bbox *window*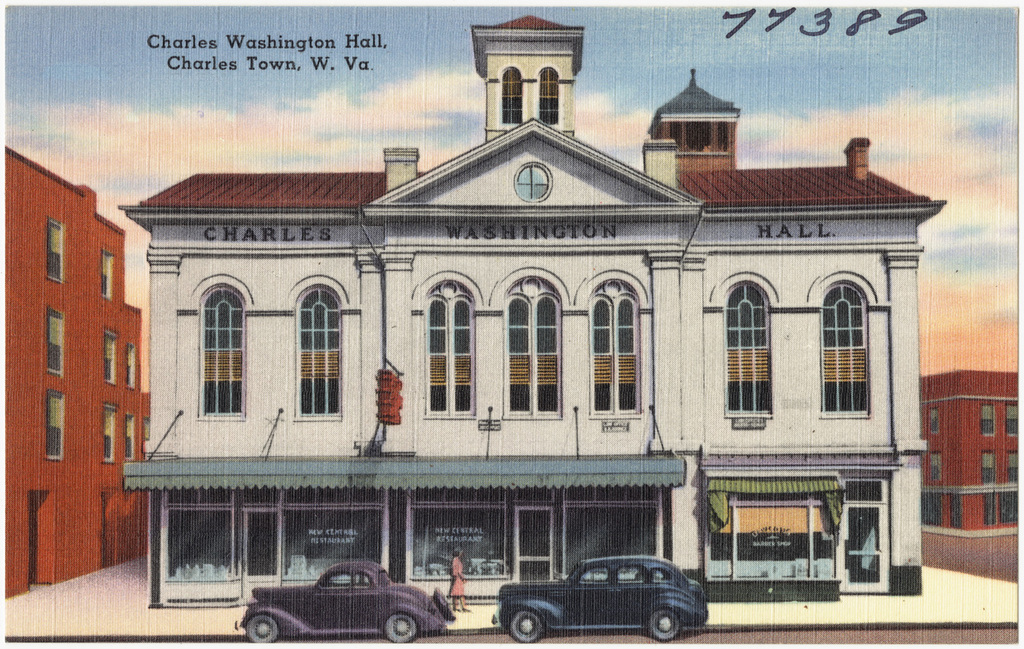
[984,452,997,484]
